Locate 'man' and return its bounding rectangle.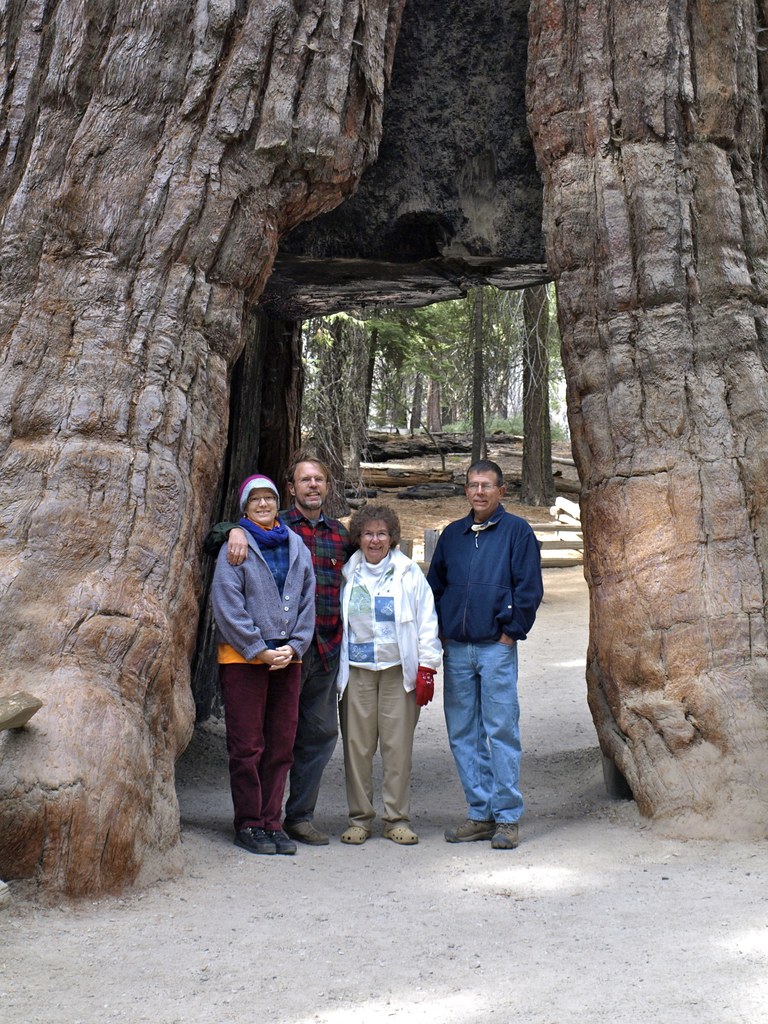
locate(424, 467, 548, 844).
